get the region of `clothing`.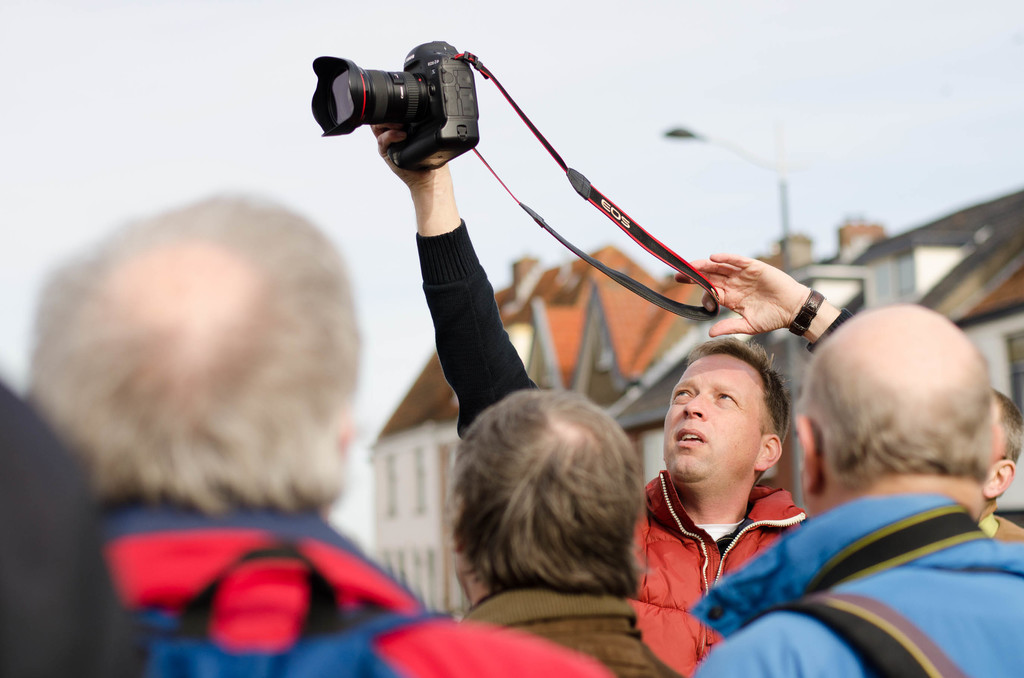
bbox=(99, 506, 615, 677).
